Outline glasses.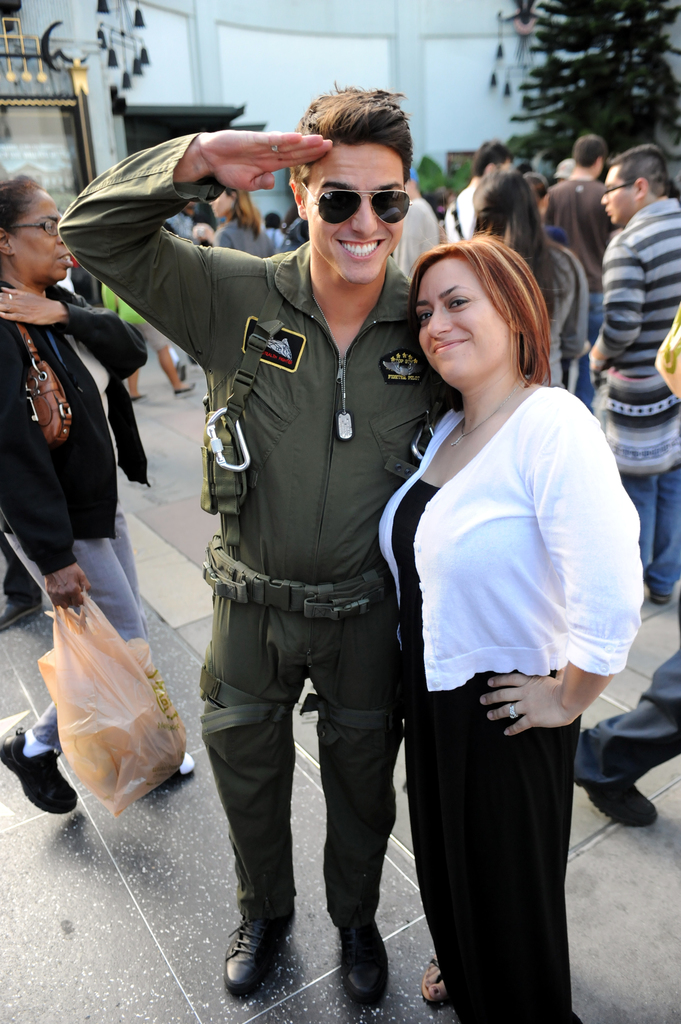
Outline: x1=5 y1=214 x2=61 y2=239.
